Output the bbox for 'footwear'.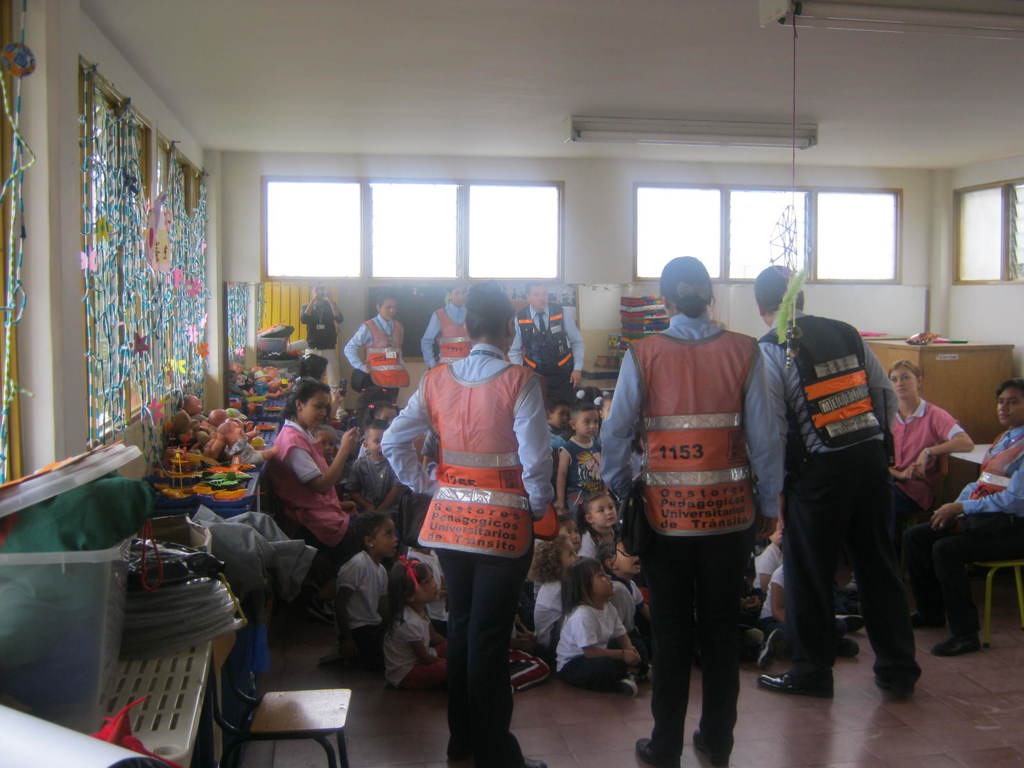
locate(620, 680, 637, 698).
